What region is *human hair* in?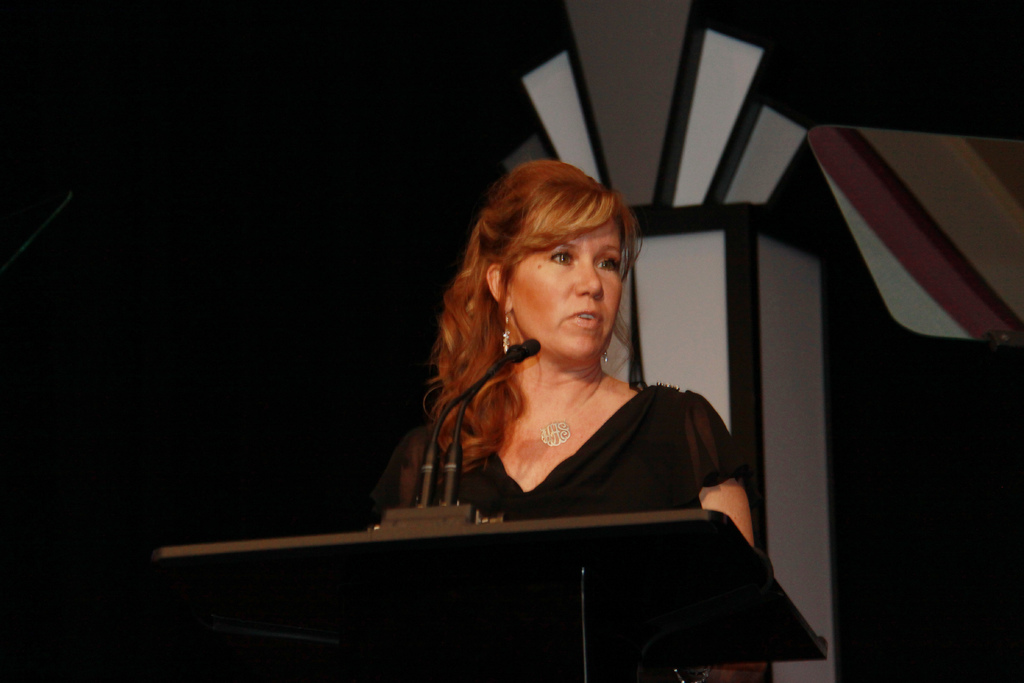
436:162:673:444.
